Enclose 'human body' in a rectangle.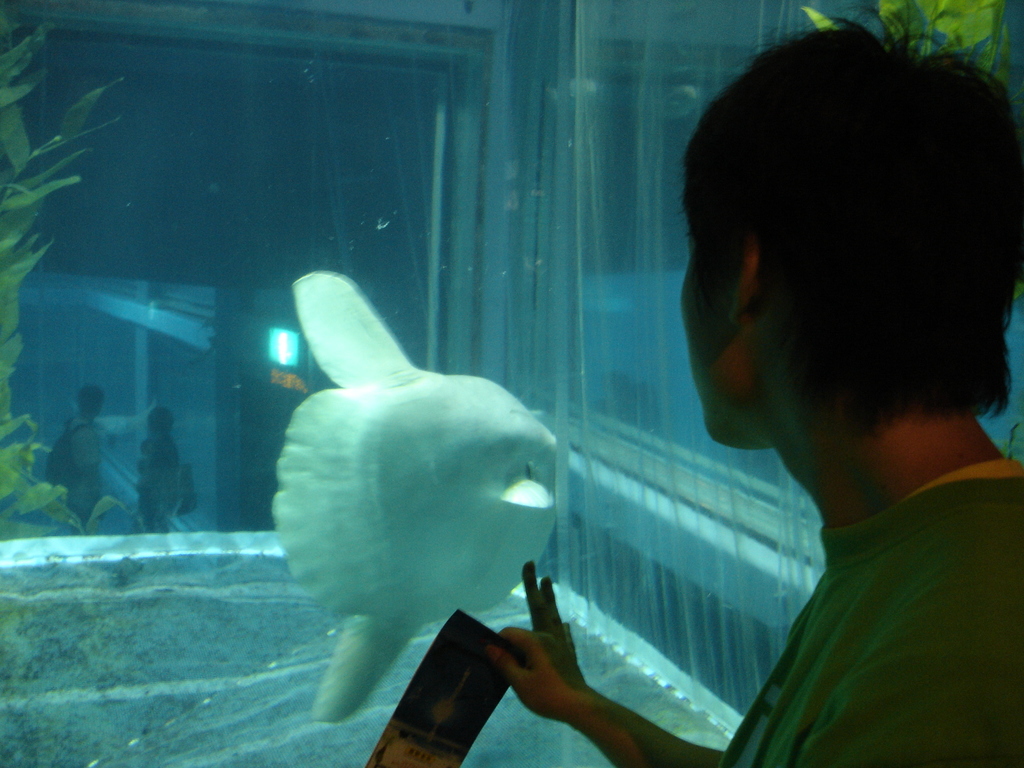
bbox=[549, 70, 1020, 767].
